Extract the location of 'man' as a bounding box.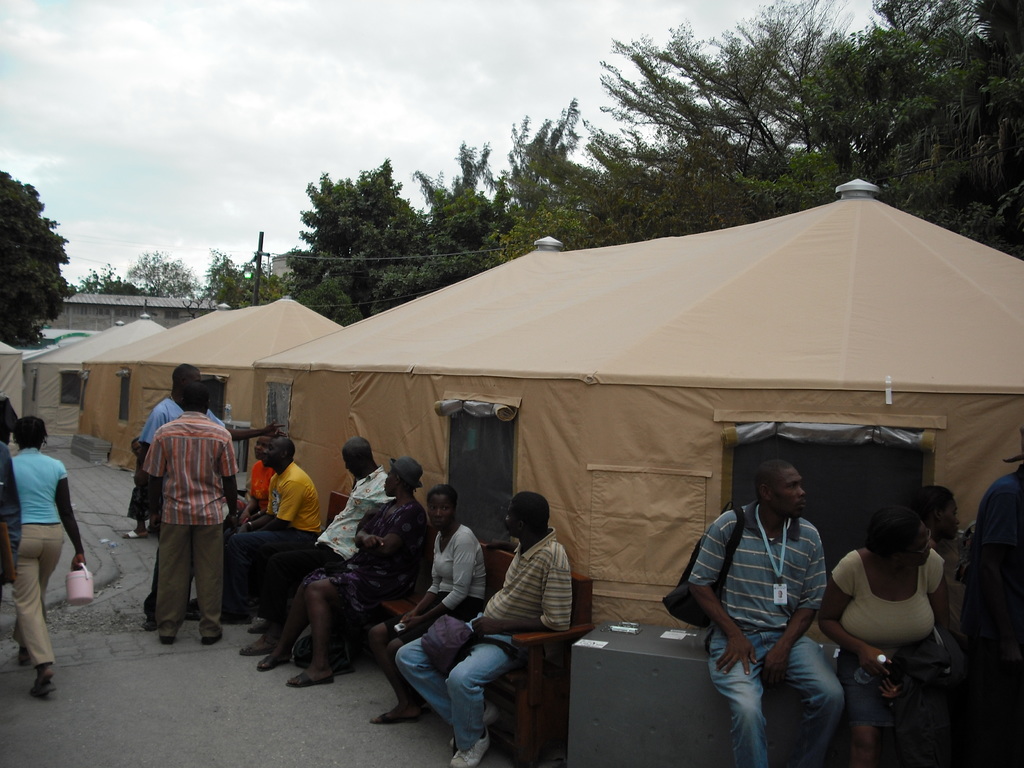
239, 436, 392, 655.
